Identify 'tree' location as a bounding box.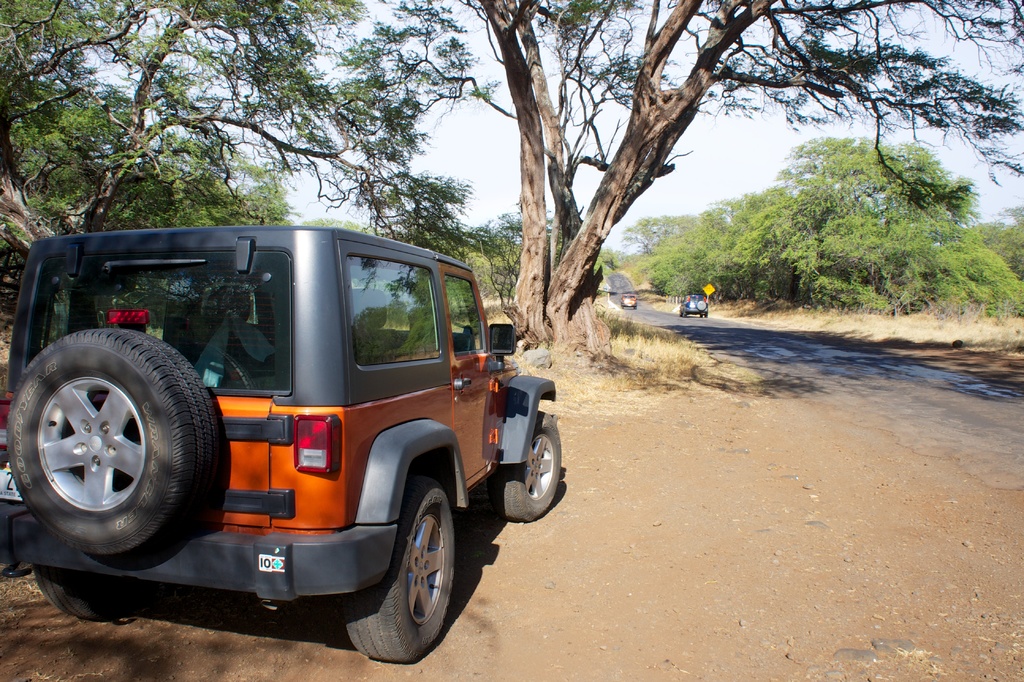
<bbox>600, 245, 619, 269</bbox>.
